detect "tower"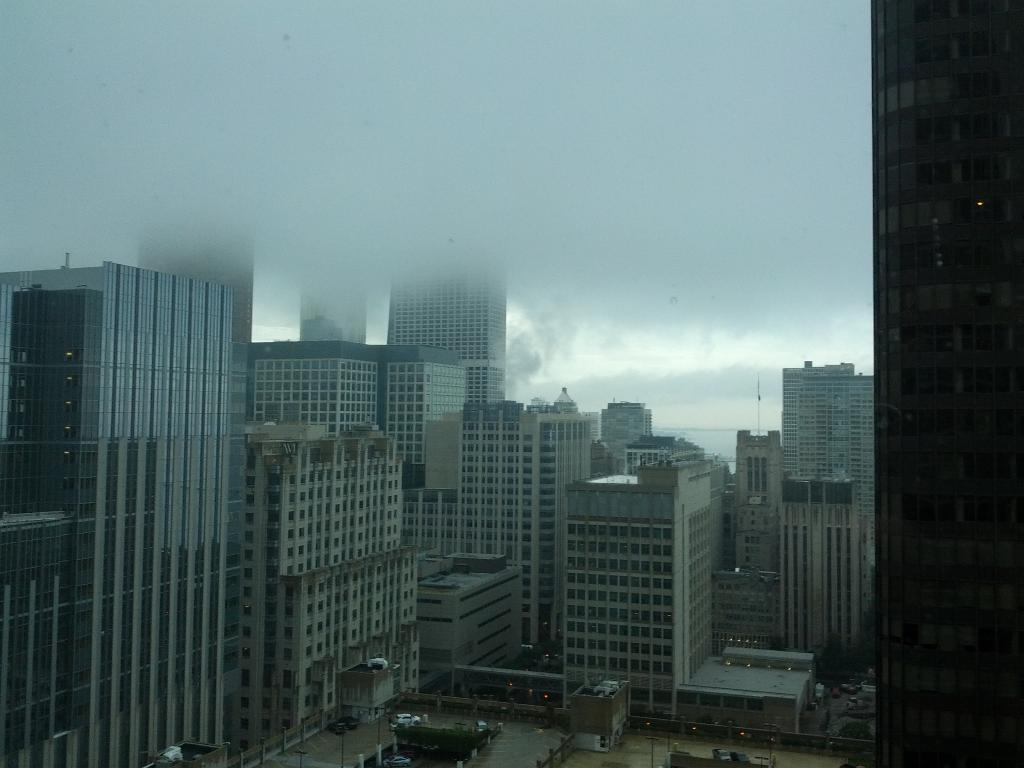
crop(142, 244, 256, 343)
